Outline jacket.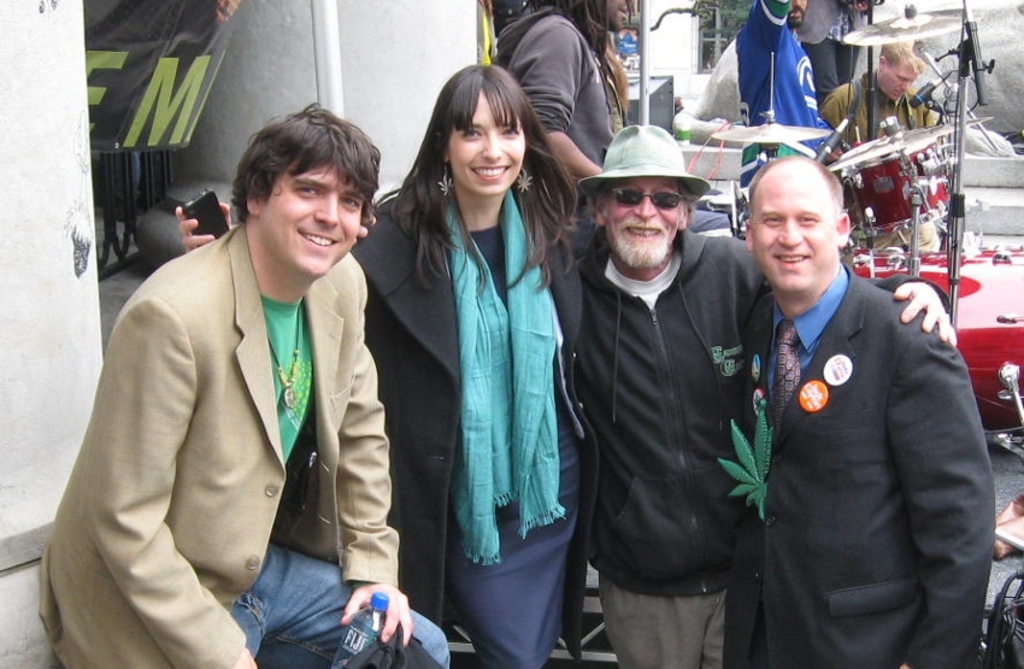
Outline: [left=734, top=258, right=993, bottom=668].
